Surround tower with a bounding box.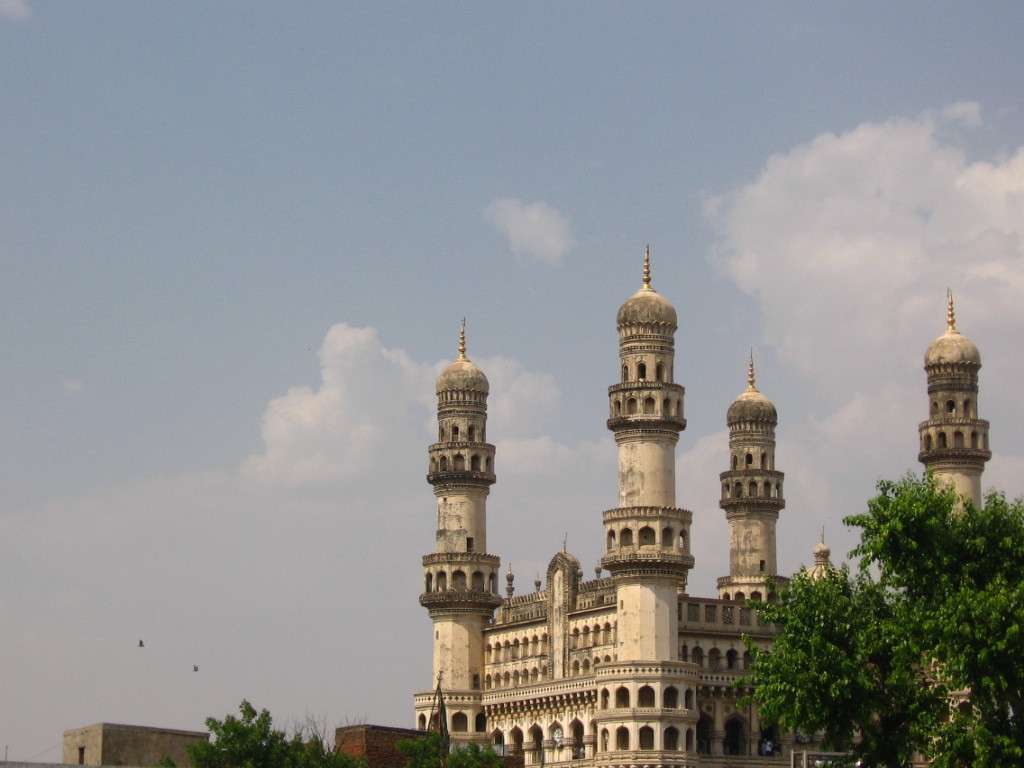
(x1=719, y1=352, x2=798, y2=606).
